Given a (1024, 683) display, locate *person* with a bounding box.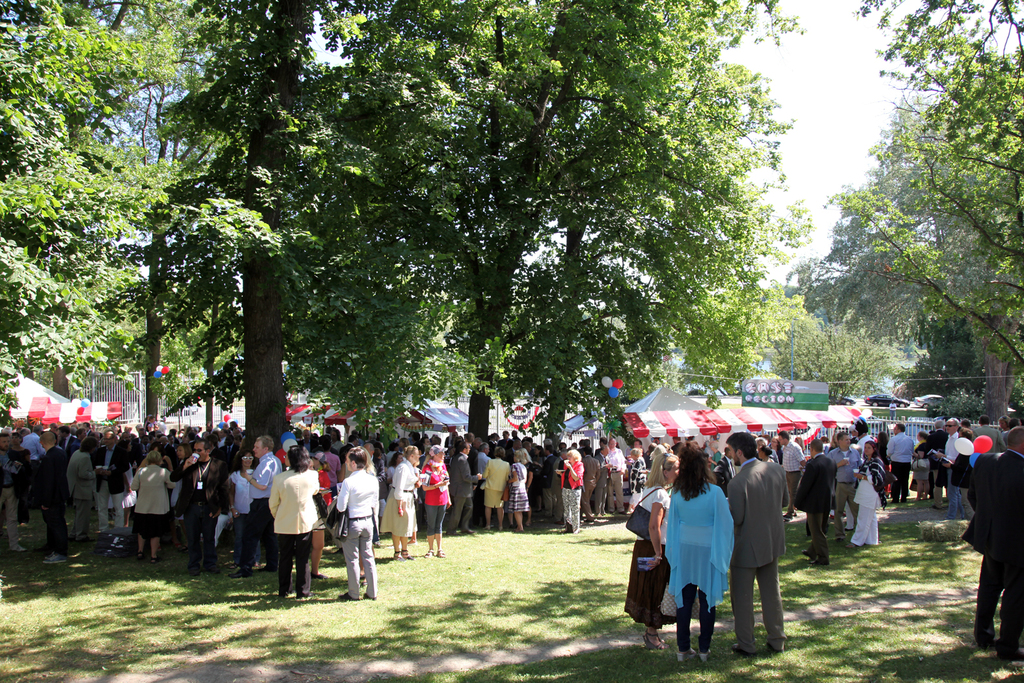
Located: x1=961, y1=427, x2=1023, y2=658.
